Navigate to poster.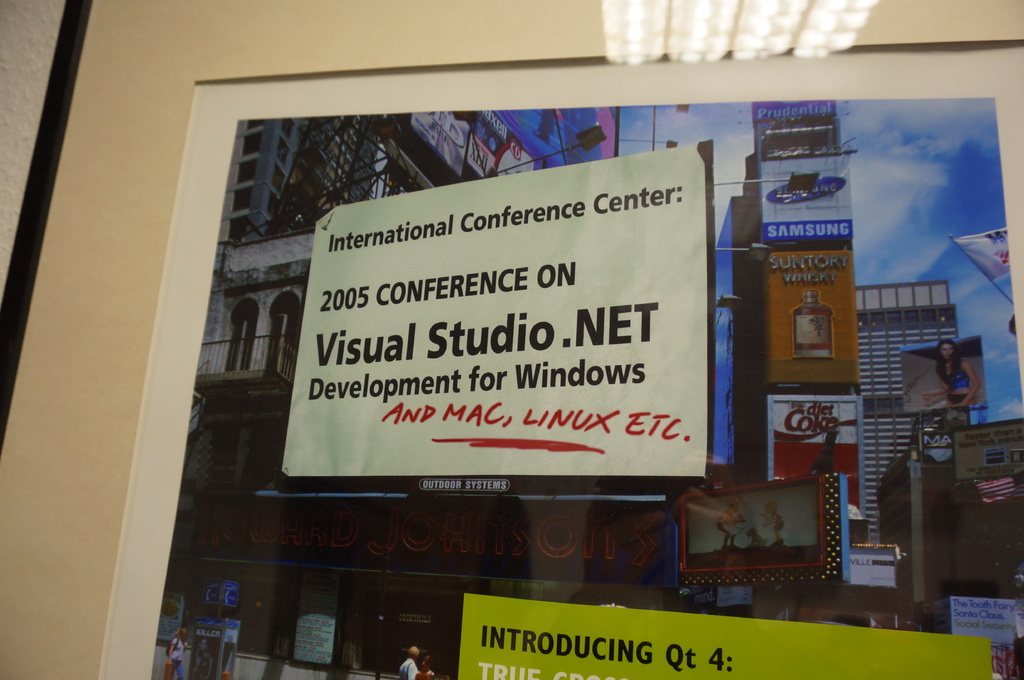
Navigation target: box(149, 97, 1023, 679).
